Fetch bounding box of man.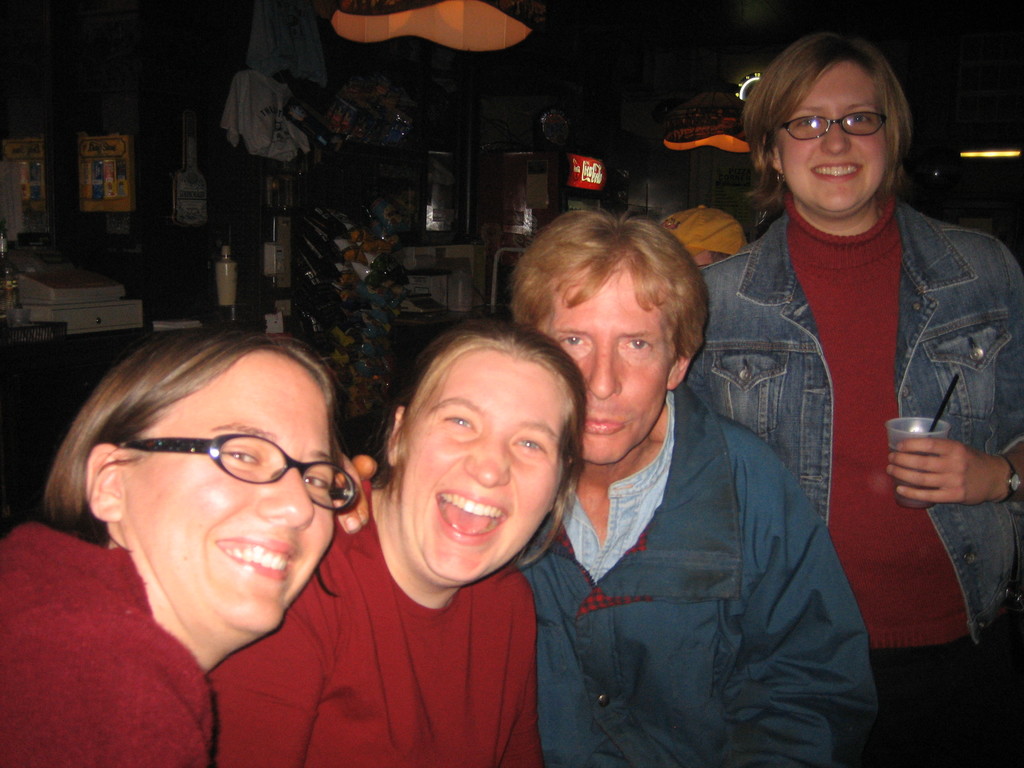
Bbox: (x1=504, y1=204, x2=878, y2=765).
